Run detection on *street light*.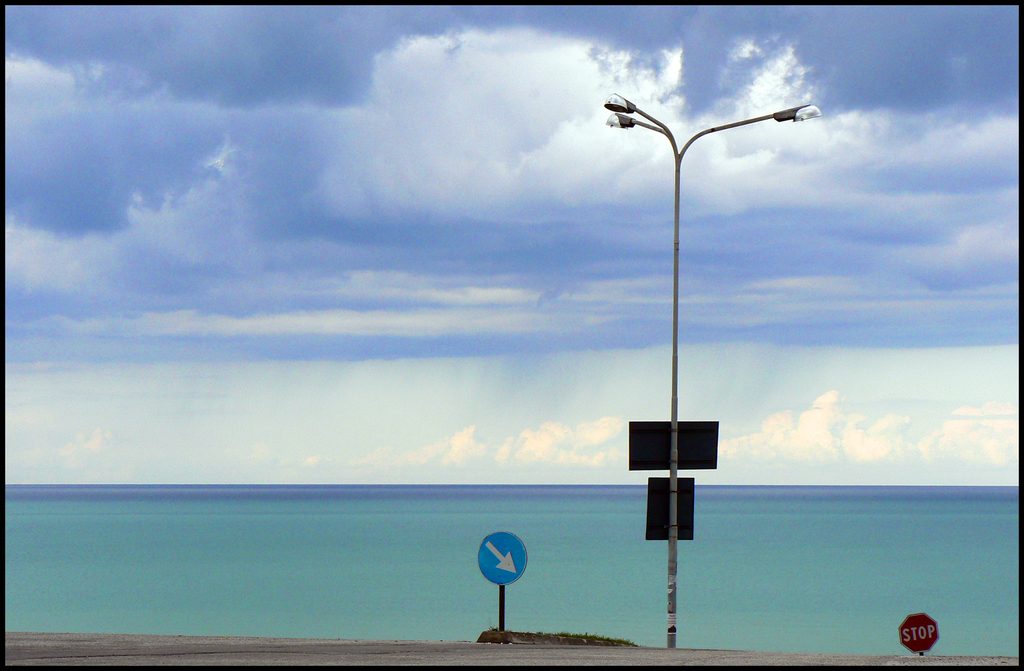
Result: (left=589, top=57, right=802, bottom=617).
